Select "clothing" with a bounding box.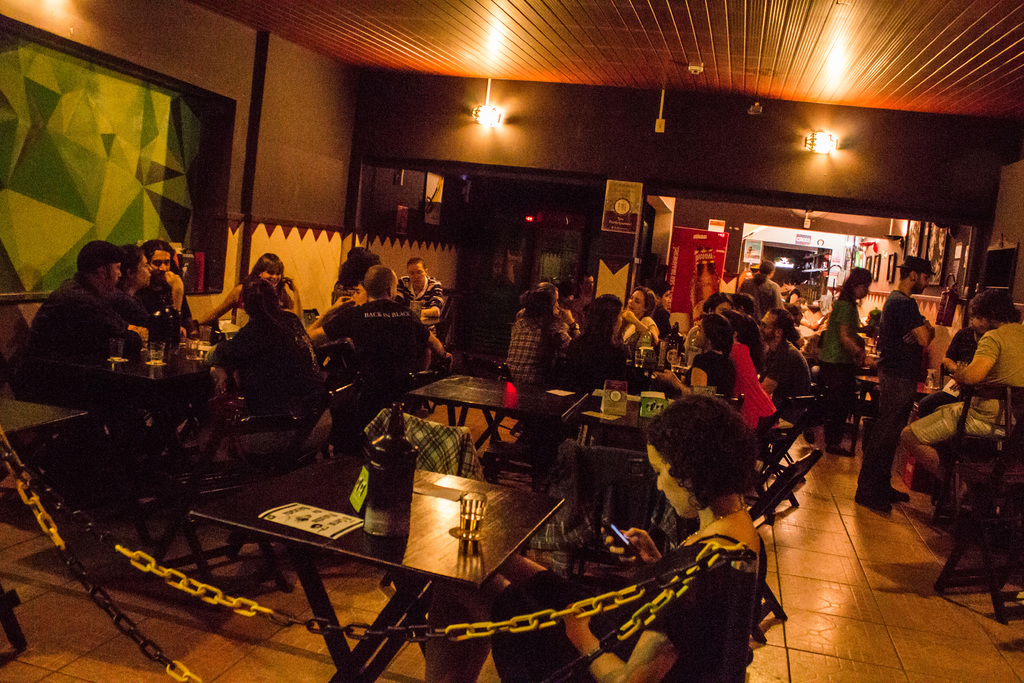
locate(403, 513, 765, 682).
